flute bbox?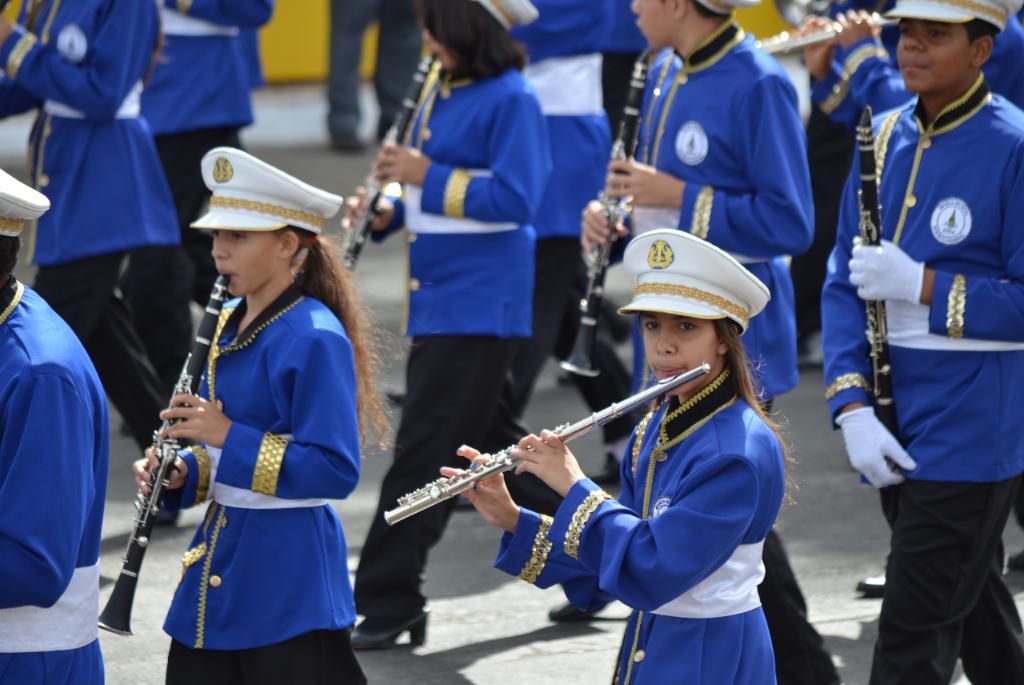
Rect(756, 10, 899, 57)
